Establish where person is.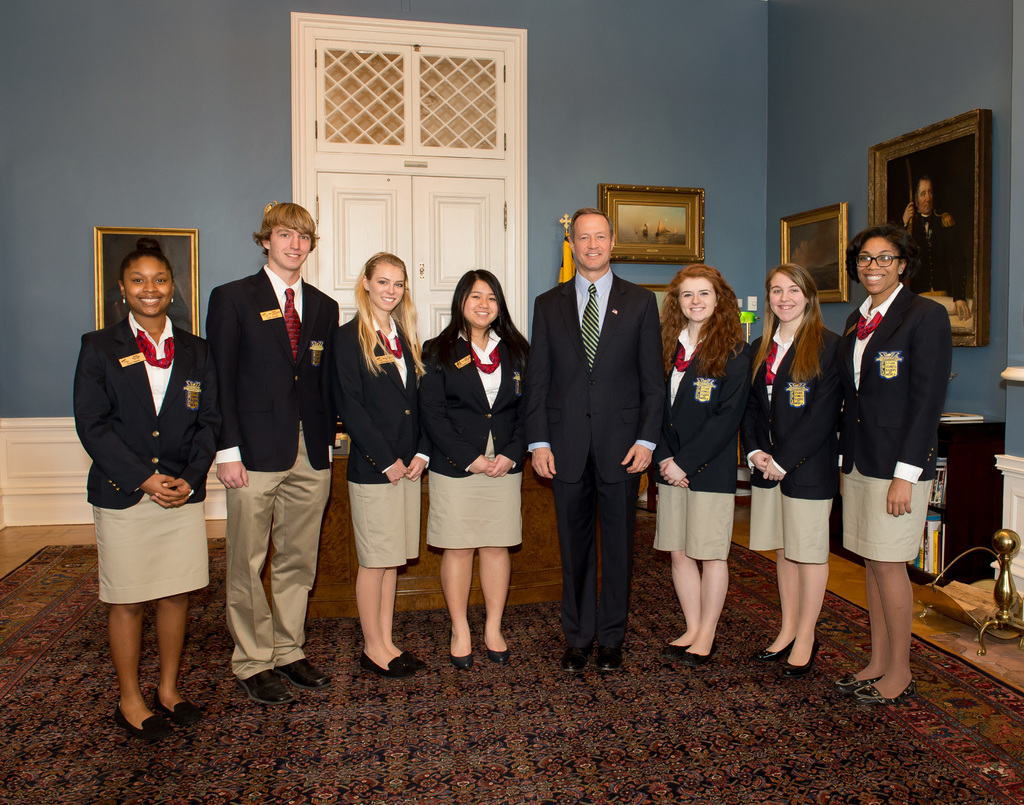
Established at 525, 207, 673, 676.
